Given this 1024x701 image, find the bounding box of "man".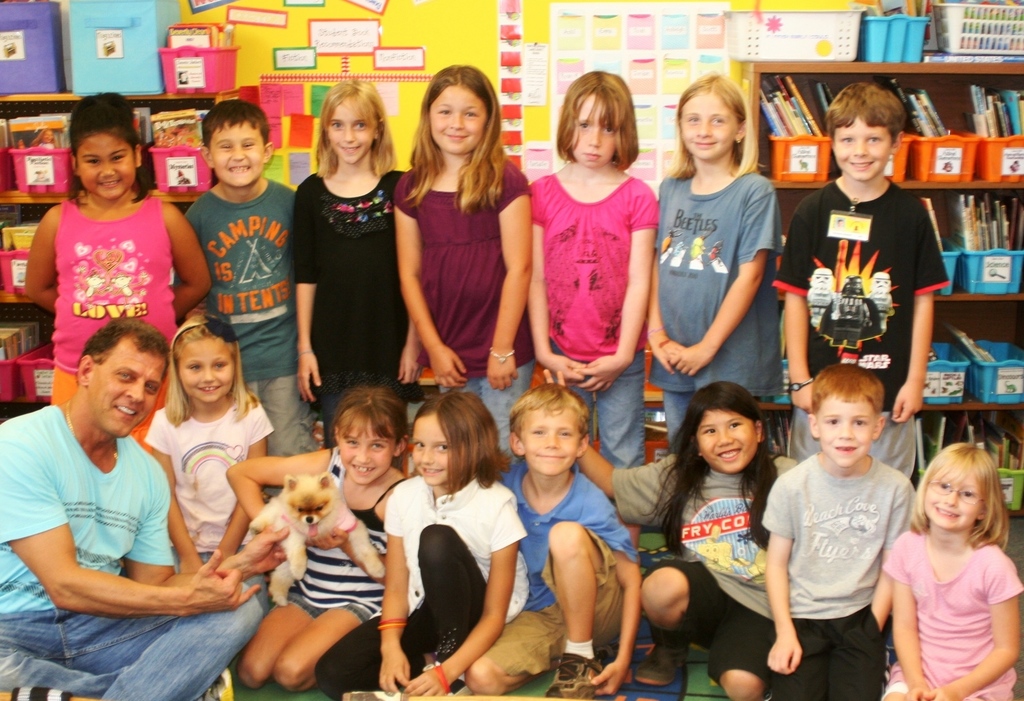
0,316,267,700.
